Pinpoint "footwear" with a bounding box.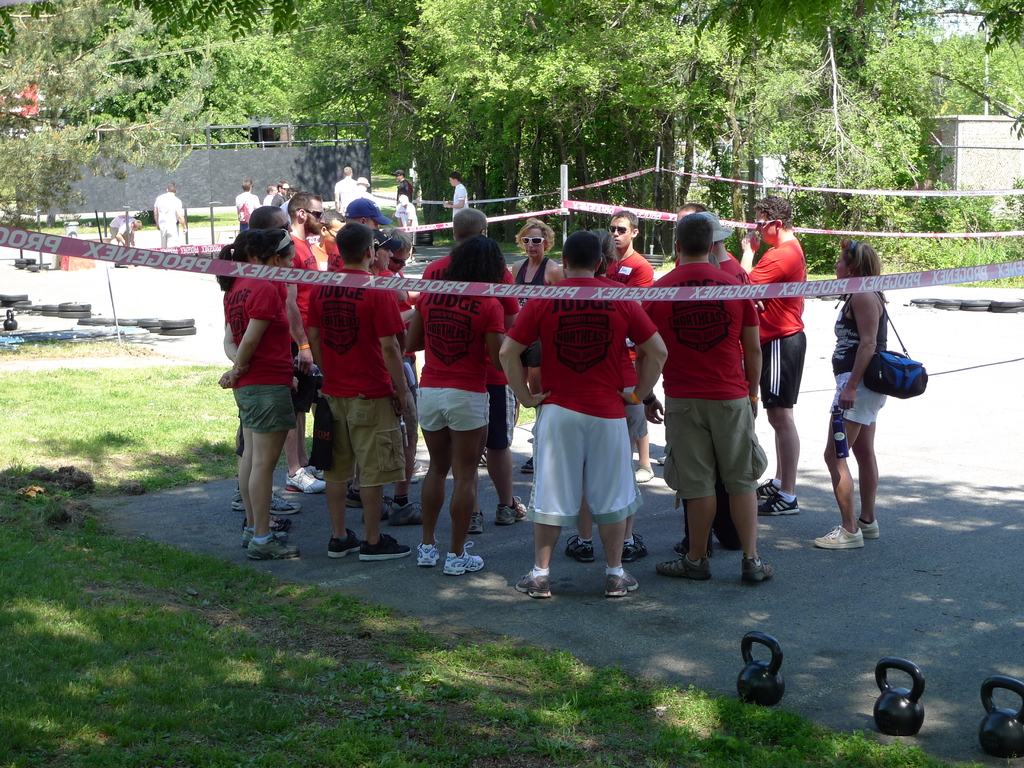
[x1=623, y1=538, x2=648, y2=559].
